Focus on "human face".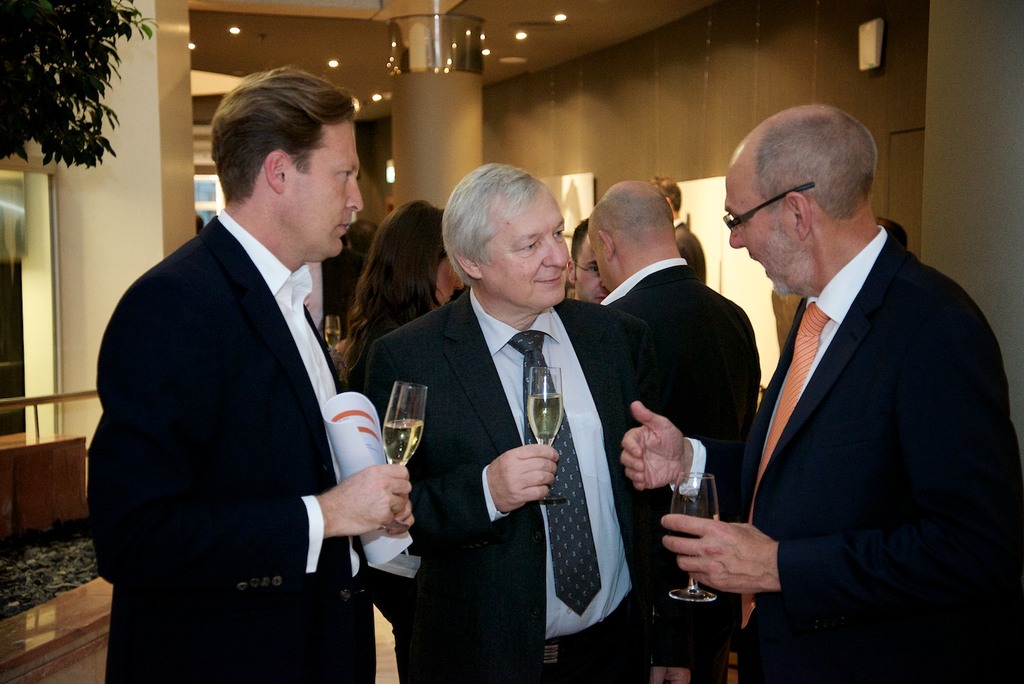
Focused at (431, 258, 463, 305).
